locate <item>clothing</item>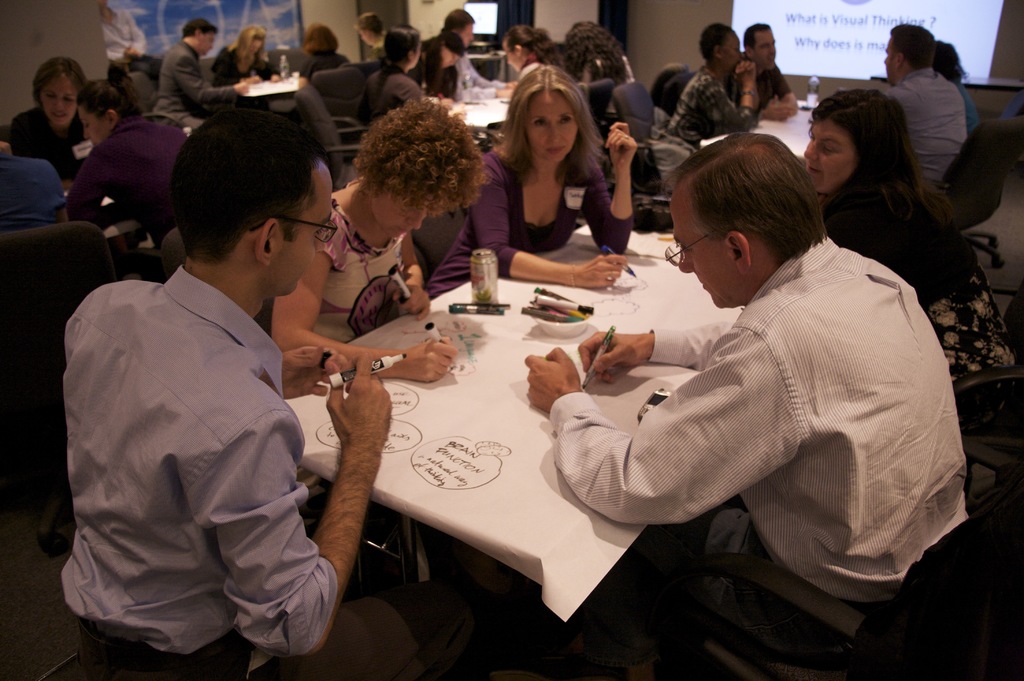
54 262 423 680
